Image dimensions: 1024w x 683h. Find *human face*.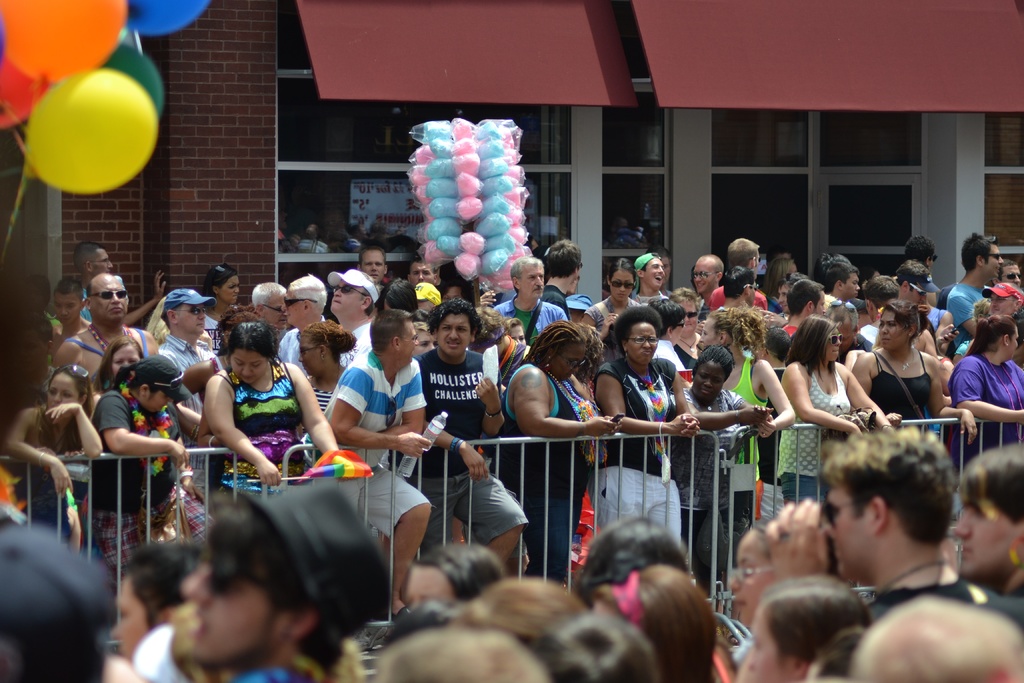
[left=627, top=323, right=658, bottom=365].
